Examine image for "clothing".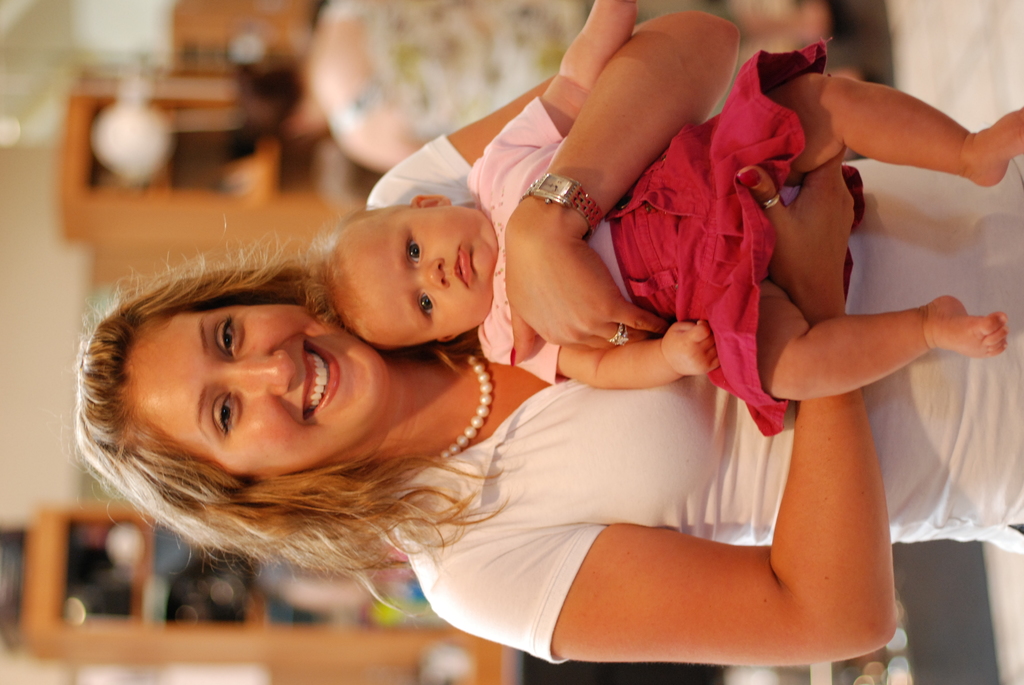
Examination result: [x1=470, y1=31, x2=868, y2=443].
